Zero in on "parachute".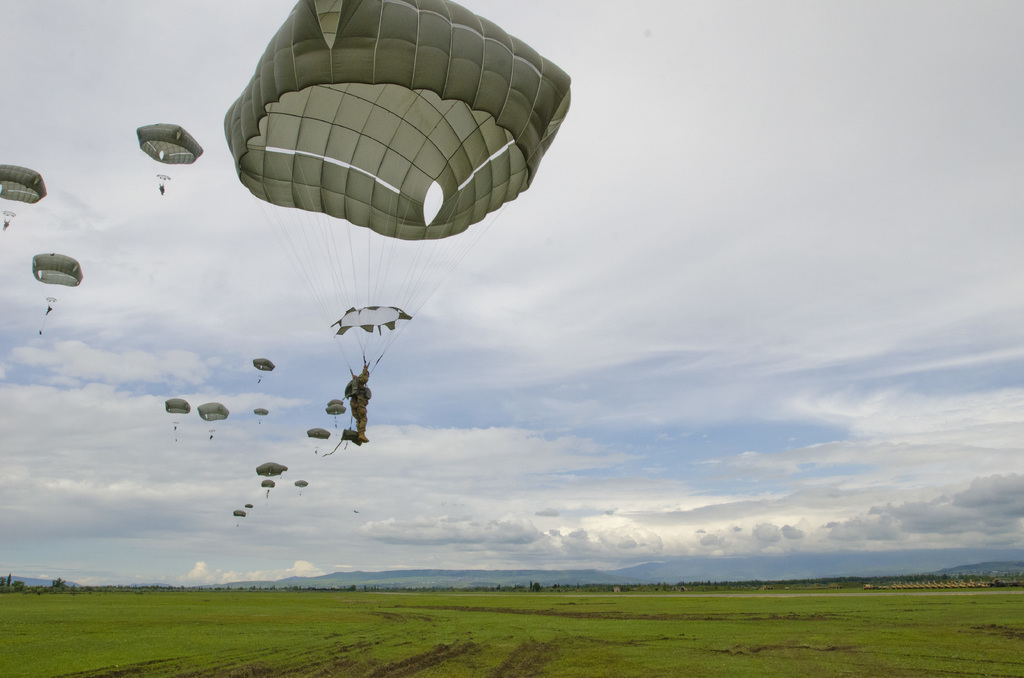
Zeroed in: select_region(113, 122, 188, 204).
